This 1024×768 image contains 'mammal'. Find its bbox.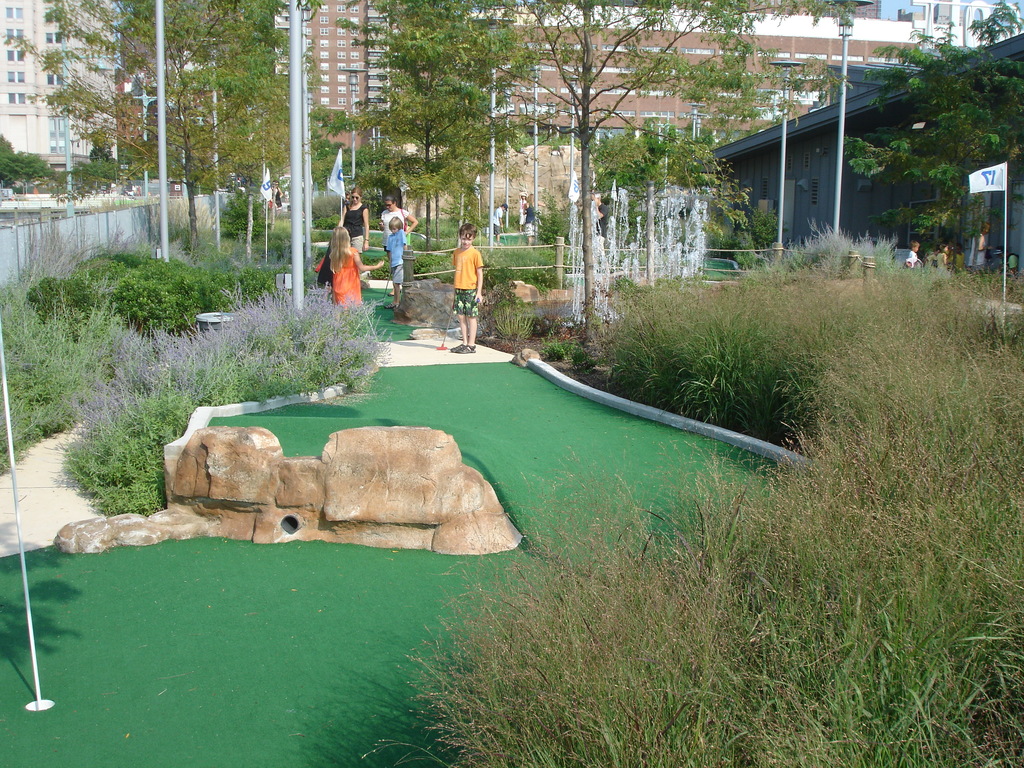
[left=998, top=245, right=1021, bottom=278].
